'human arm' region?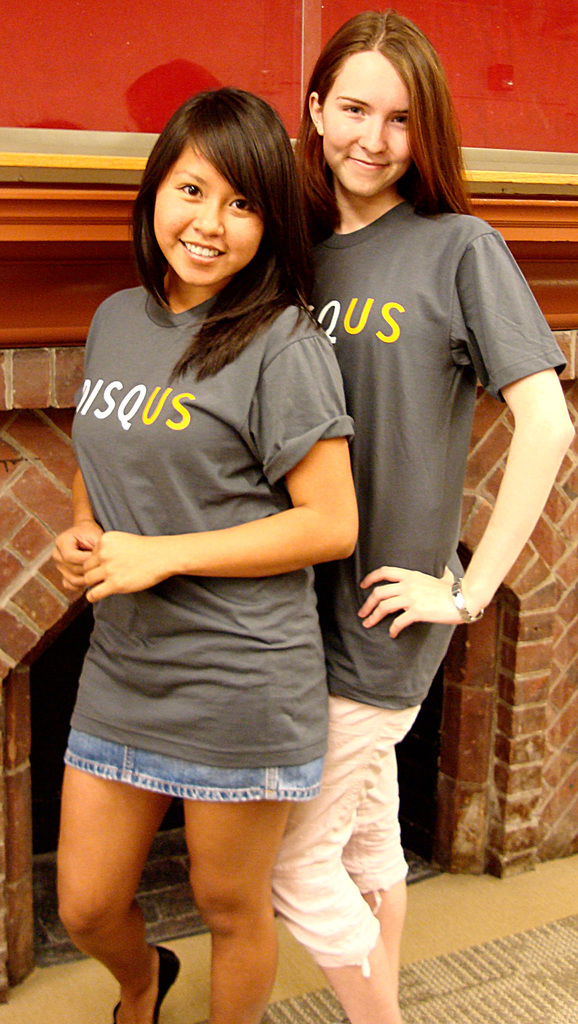
{"x1": 72, "y1": 312, "x2": 373, "y2": 589}
